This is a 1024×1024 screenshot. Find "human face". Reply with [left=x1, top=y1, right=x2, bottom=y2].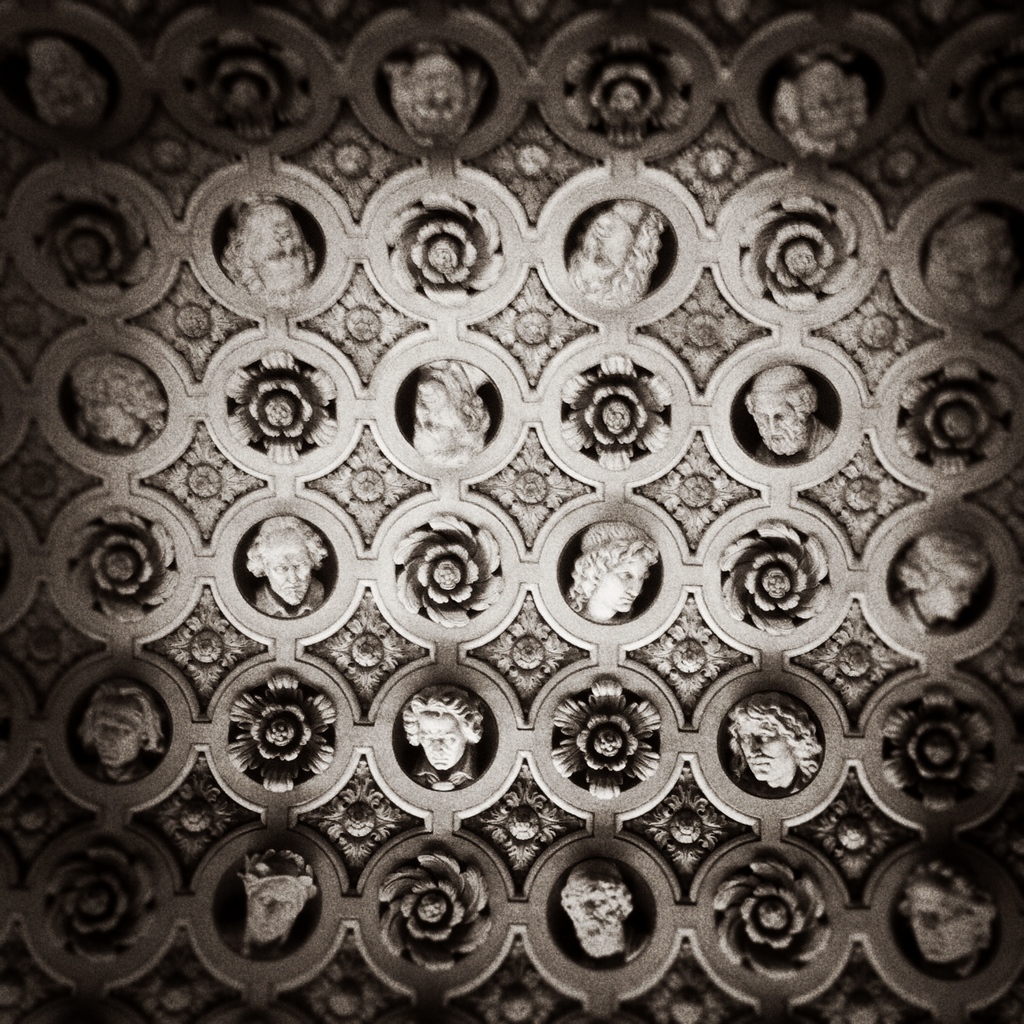
[left=734, top=715, right=797, bottom=774].
